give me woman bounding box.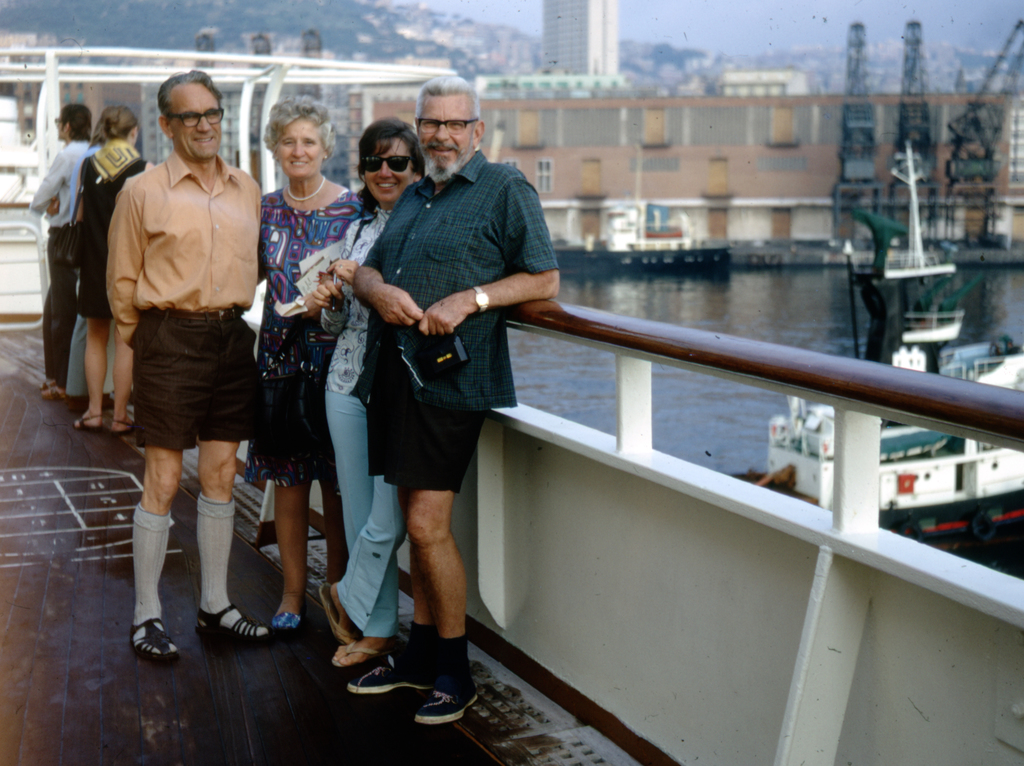
<bbox>73, 104, 153, 433</bbox>.
